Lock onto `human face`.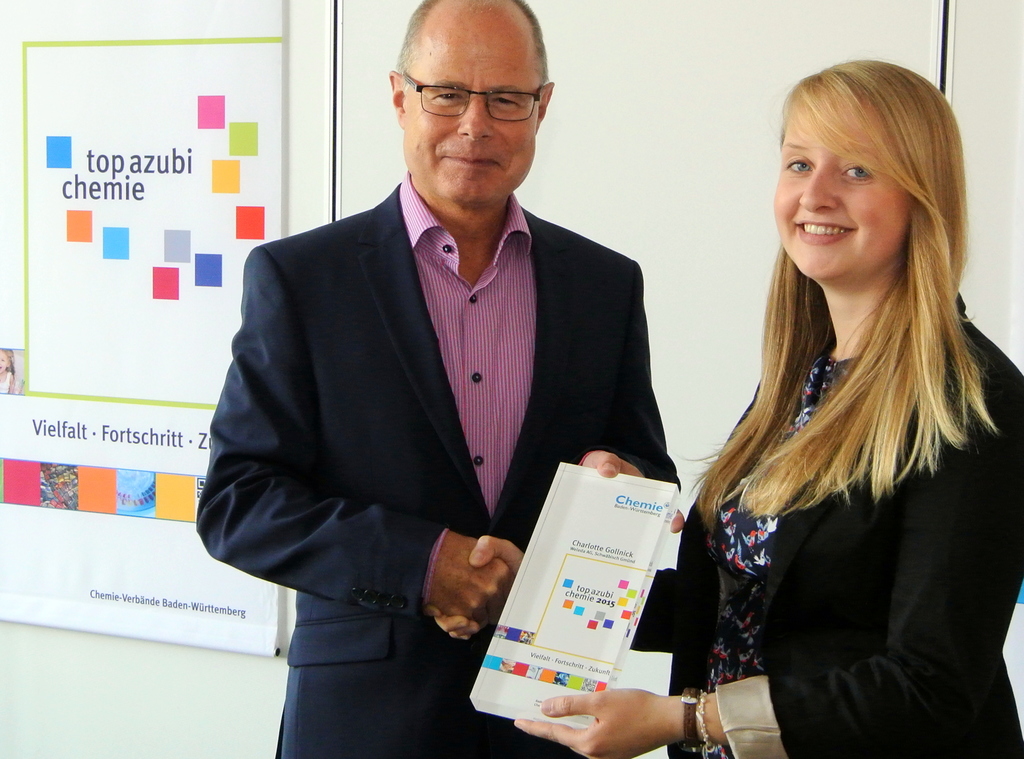
Locked: (405, 0, 535, 203).
